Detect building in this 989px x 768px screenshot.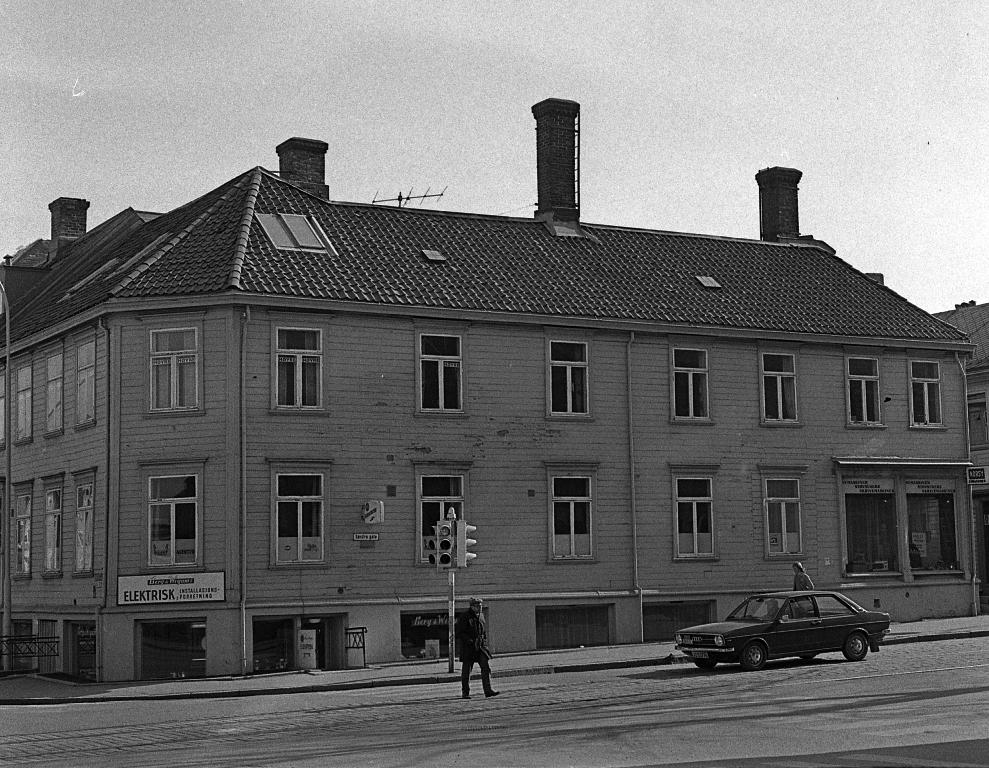
Detection: locate(936, 302, 988, 572).
